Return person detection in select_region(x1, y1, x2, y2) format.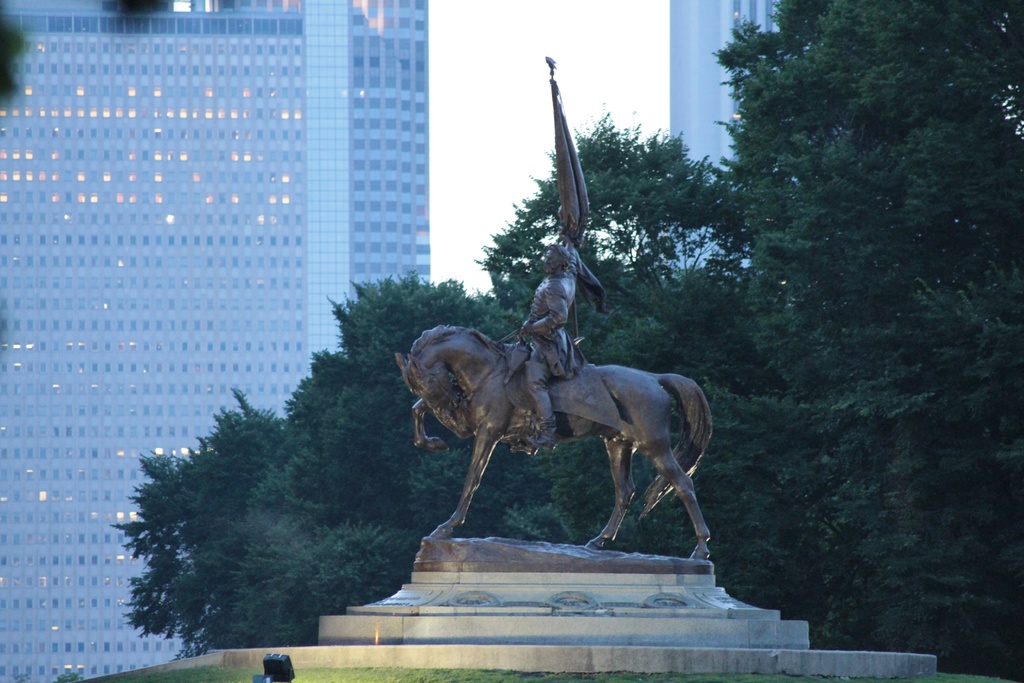
select_region(522, 245, 589, 449).
